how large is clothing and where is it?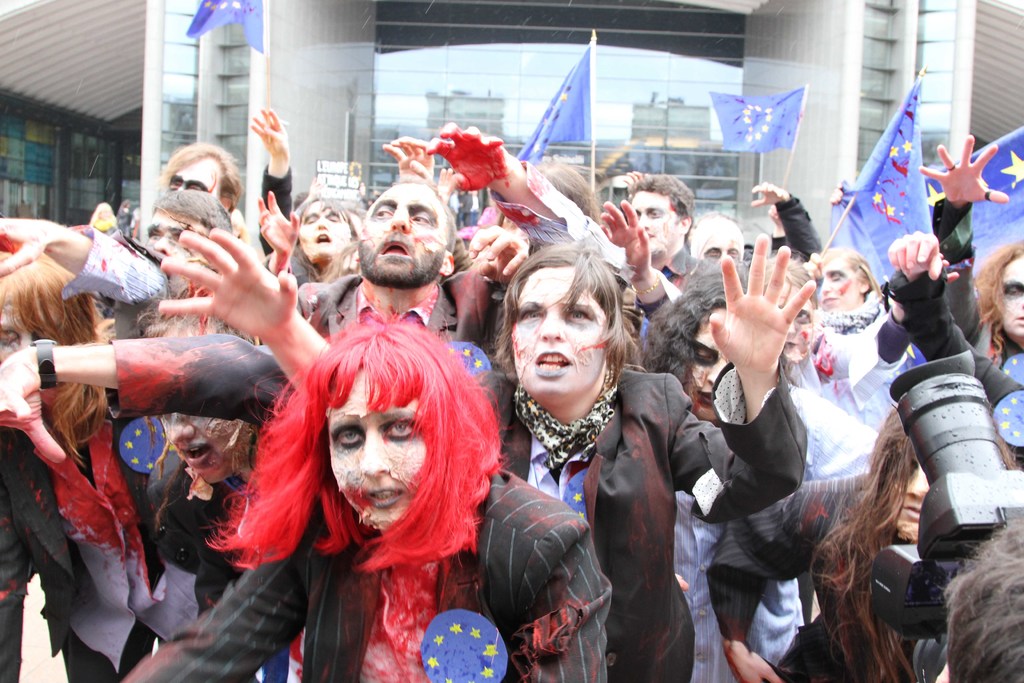
Bounding box: bbox=[123, 485, 691, 682].
